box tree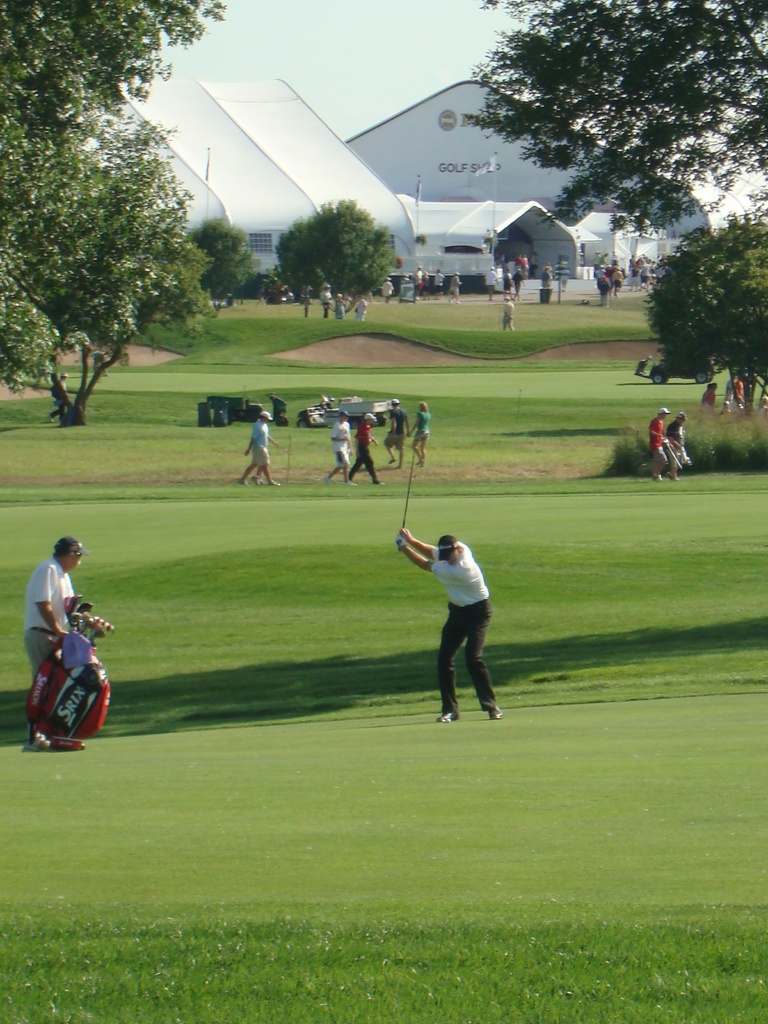
0 0 234 390
